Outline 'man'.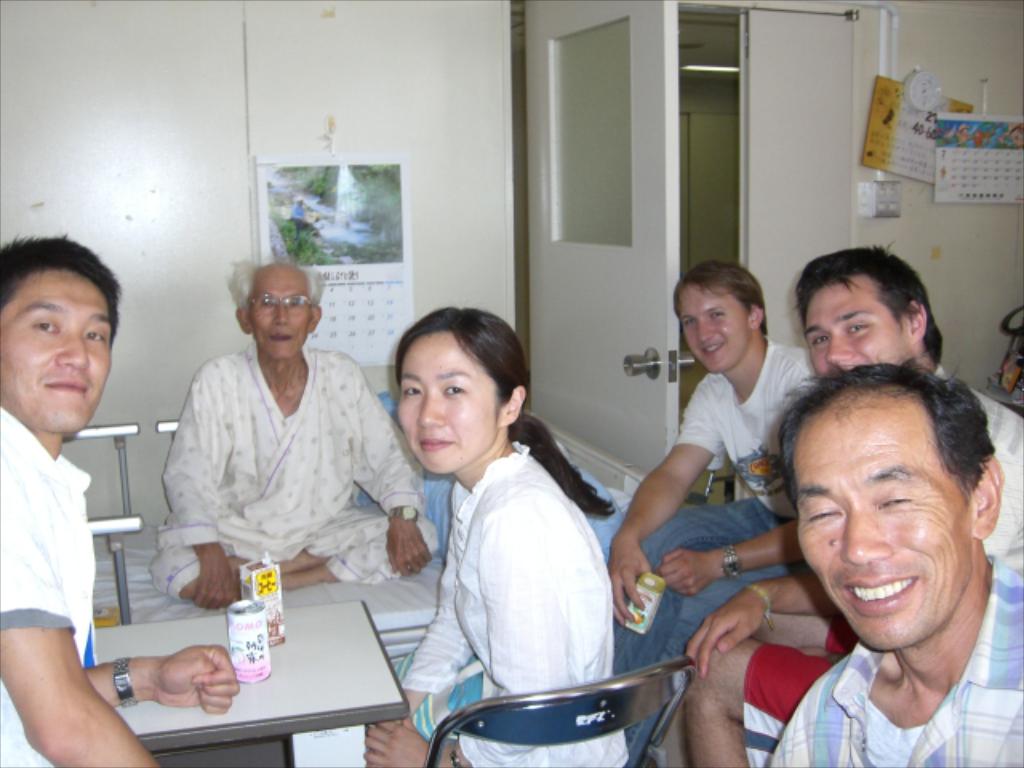
Outline: (766, 366, 1022, 766).
